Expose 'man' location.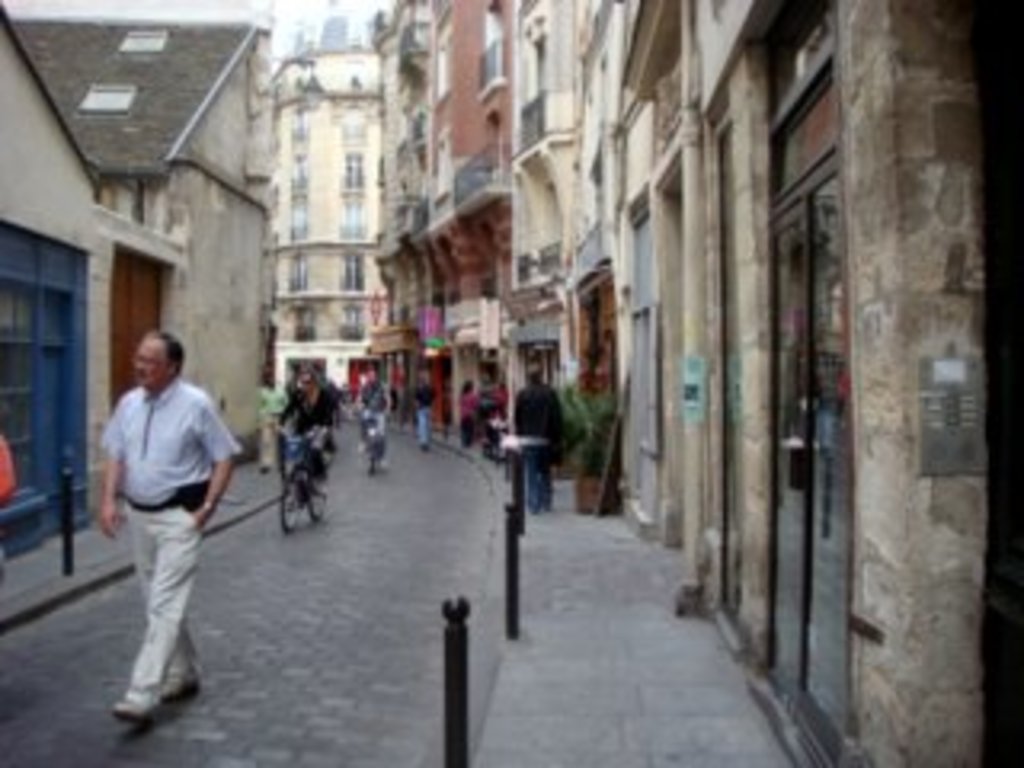
Exposed at bbox=(512, 362, 563, 512).
